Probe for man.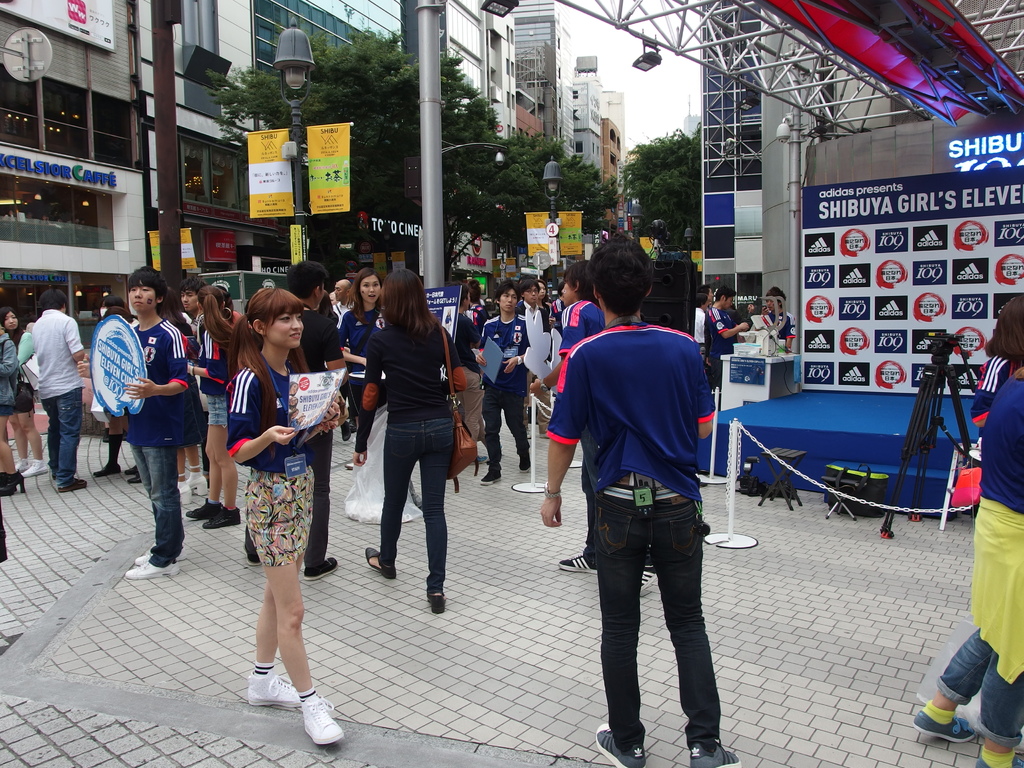
Probe result: bbox(510, 274, 556, 448).
